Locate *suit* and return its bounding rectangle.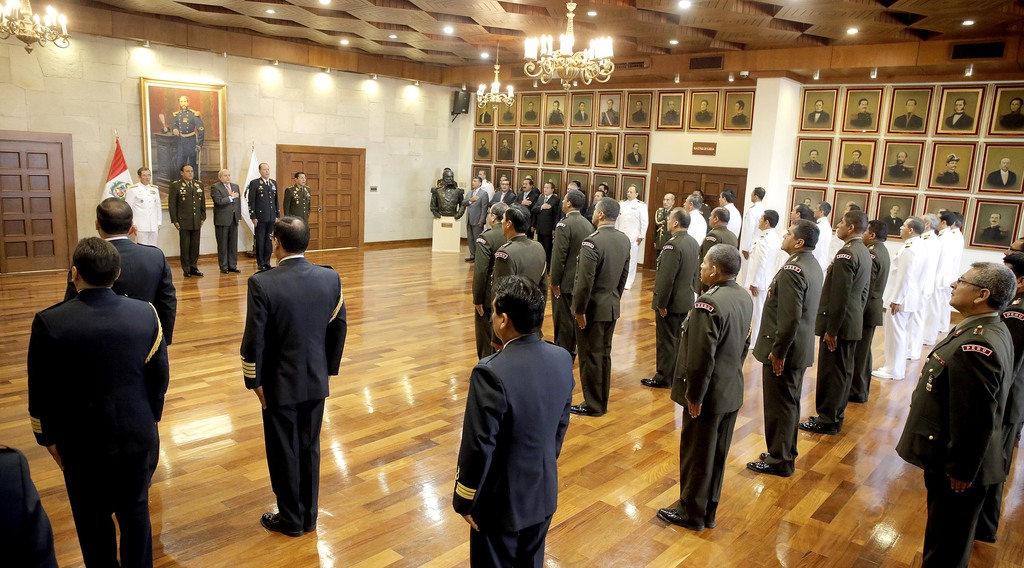
[left=703, top=200, right=713, bottom=226].
